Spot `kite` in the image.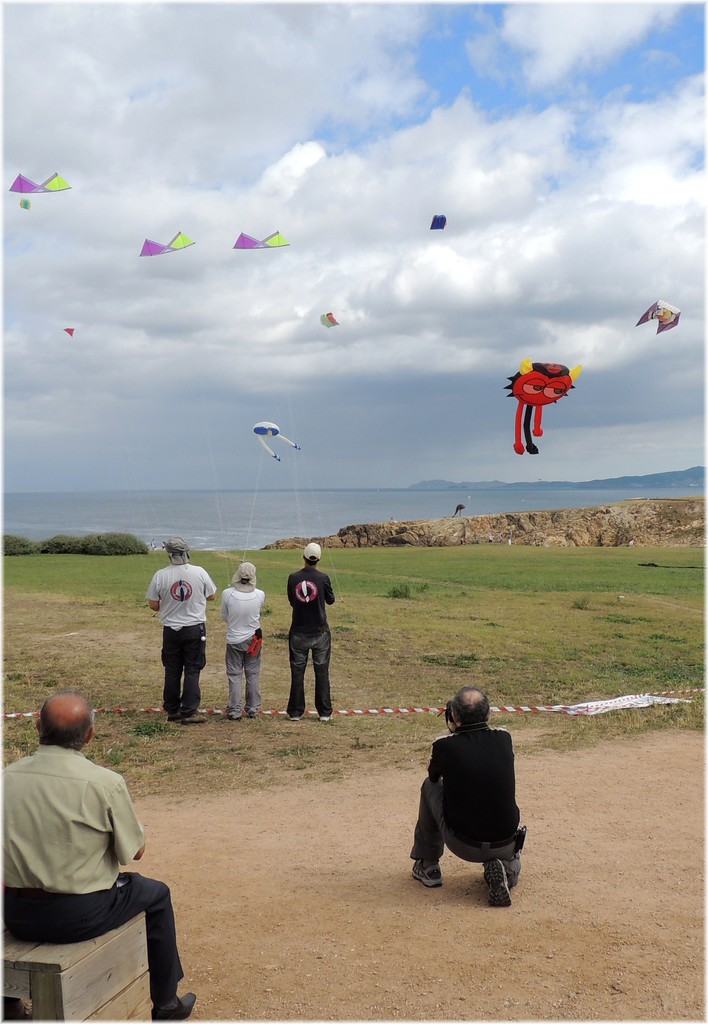
`kite` found at 427, 211, 448, 232.
